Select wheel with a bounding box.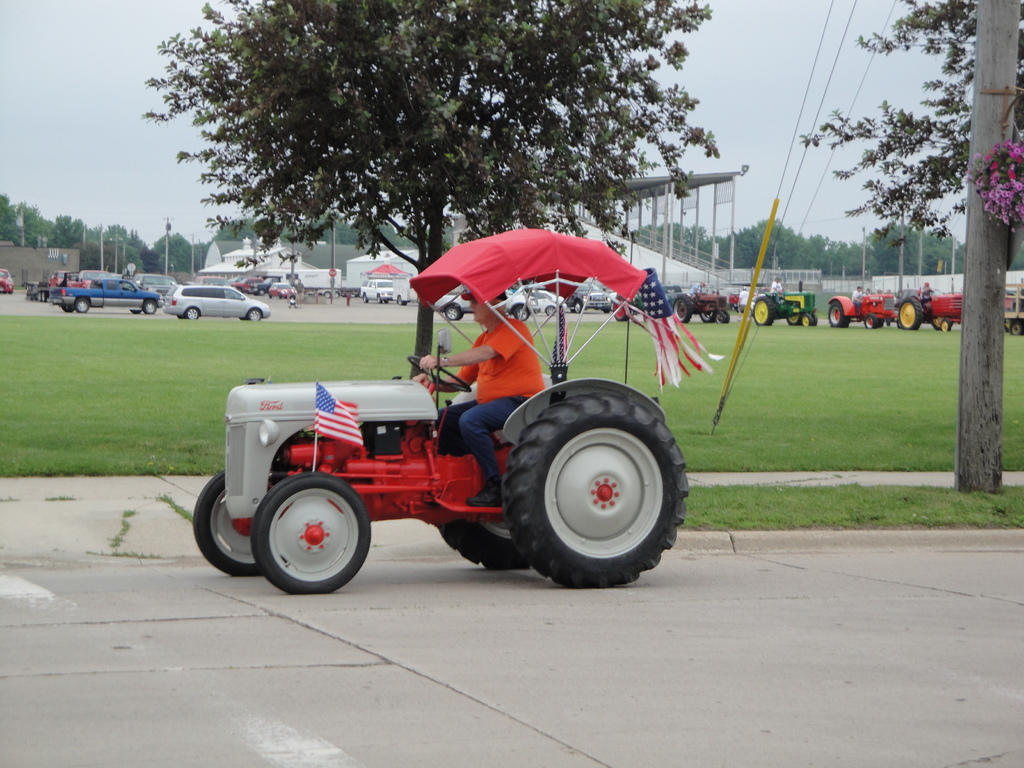
(left=377, top=293, right=378, bottom=301).
